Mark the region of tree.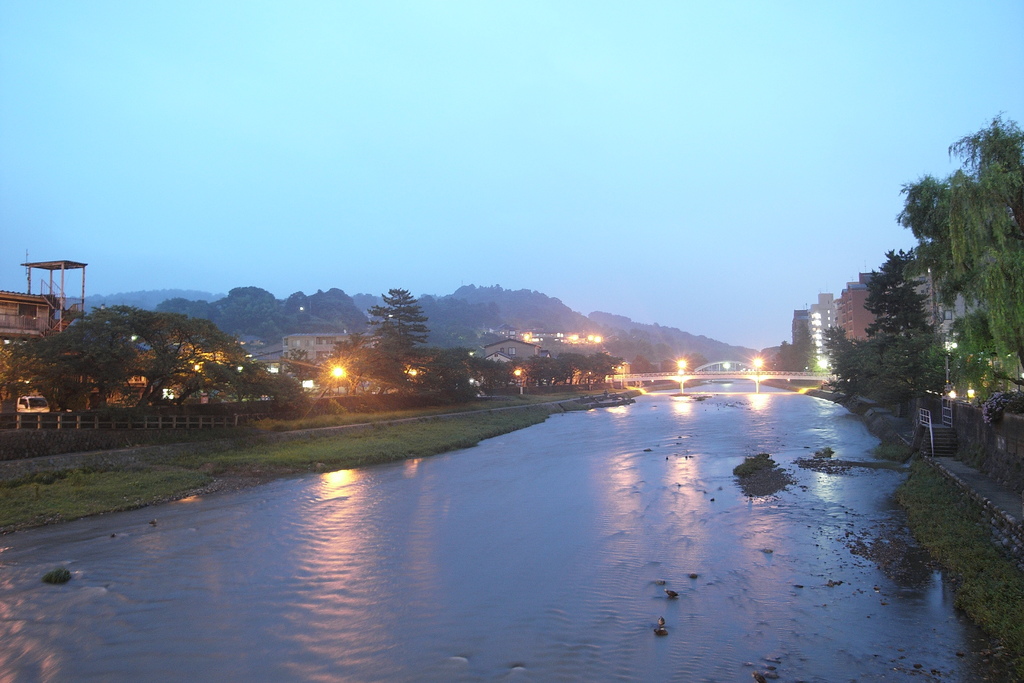
Region: {"left": 307, "top": 285, "right": 369, "bottom": 335}.
